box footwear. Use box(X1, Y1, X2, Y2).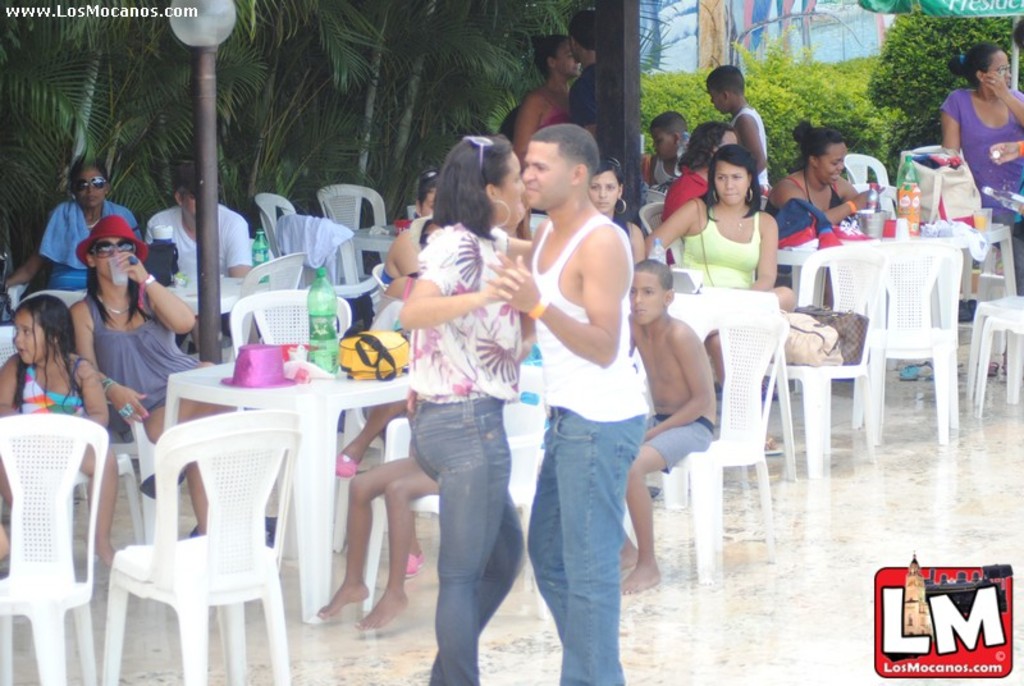
box(758, 430, 782, 456).
